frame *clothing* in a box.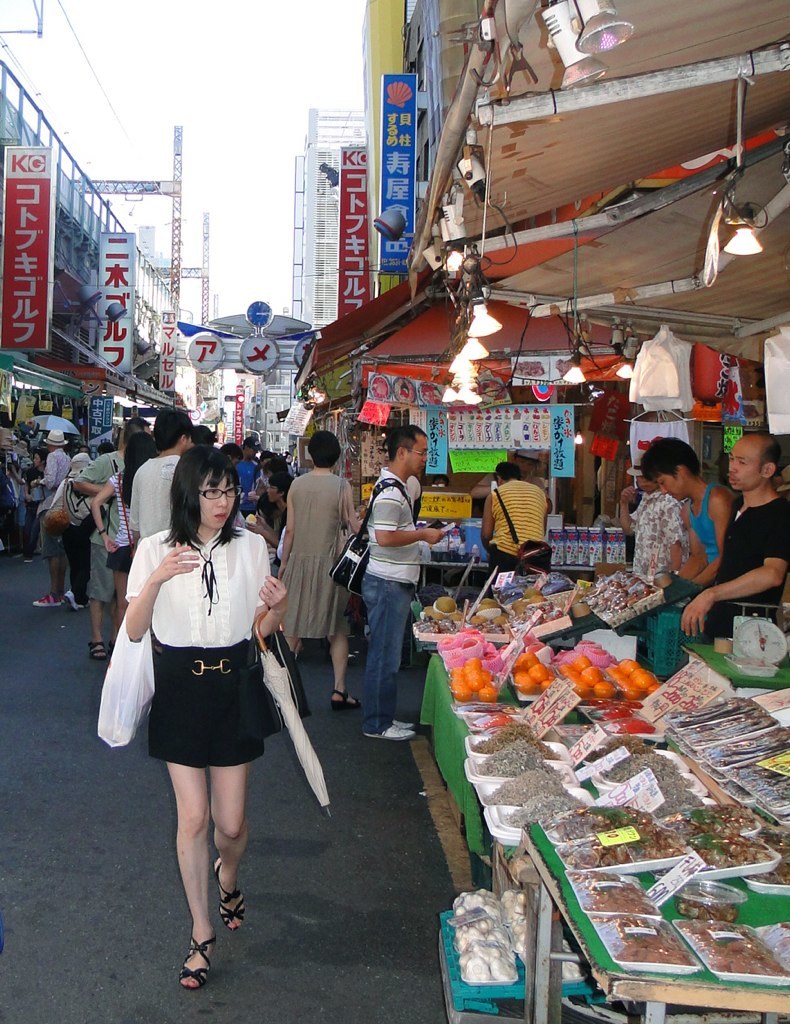
crop(685, 478, 734, 561).
